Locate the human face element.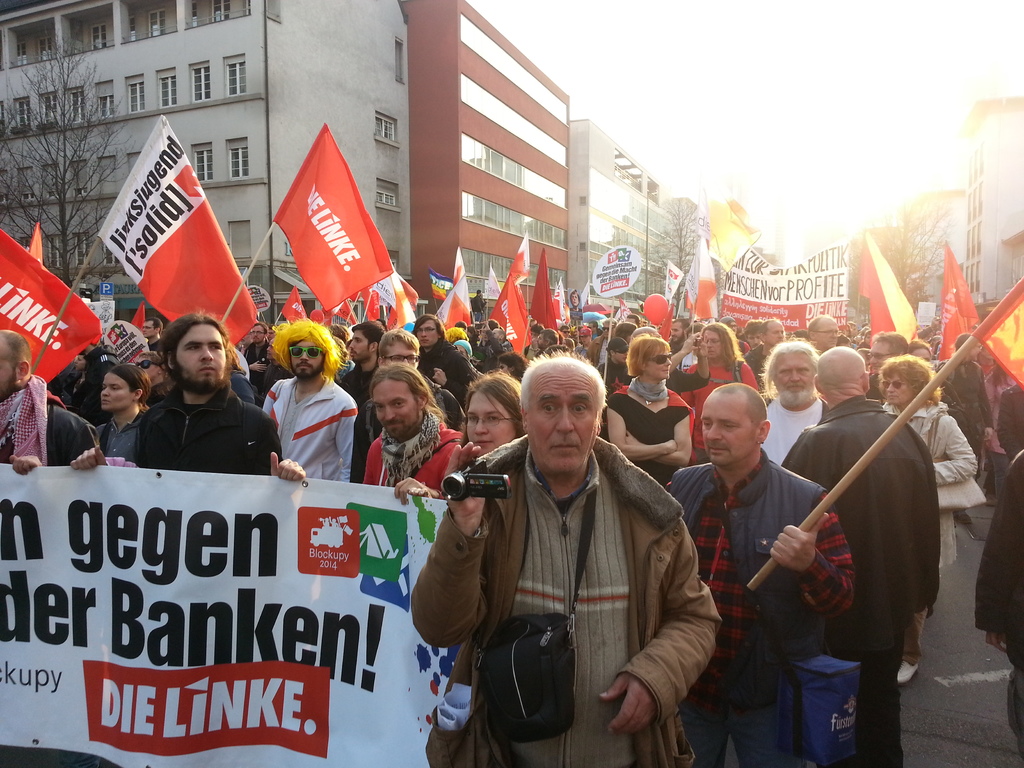
Element bbox: Rect(466, 390, 518, 454).
